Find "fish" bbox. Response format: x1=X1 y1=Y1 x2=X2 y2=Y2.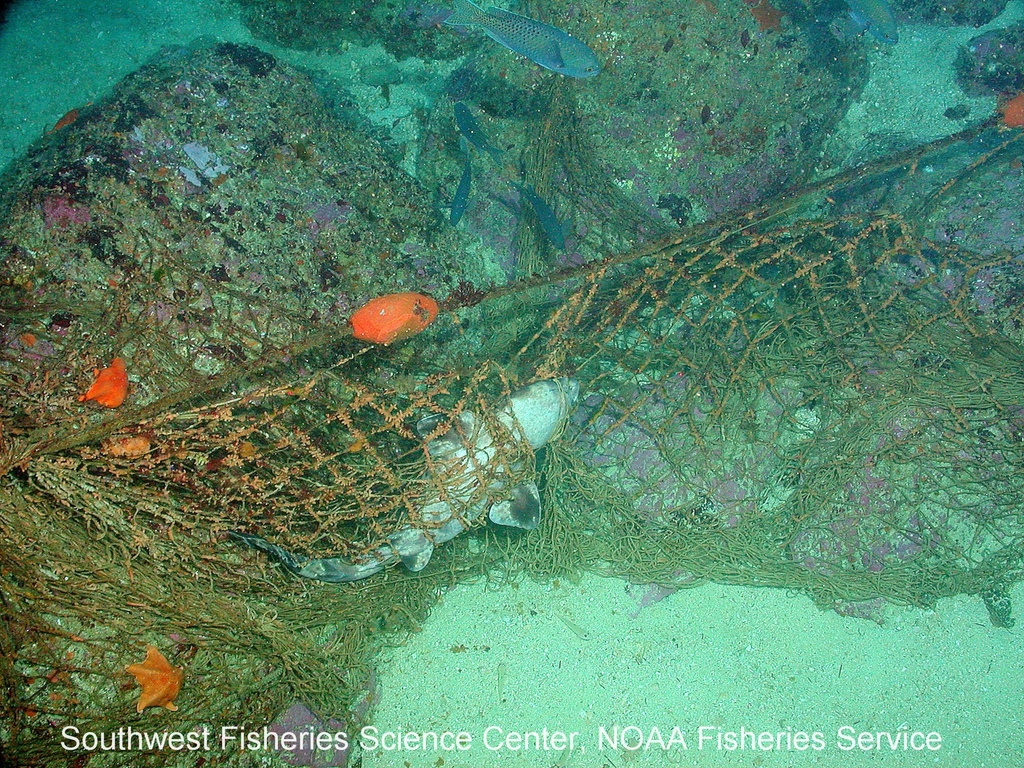
x1=467 y1=17 x2=619 y2=81.
